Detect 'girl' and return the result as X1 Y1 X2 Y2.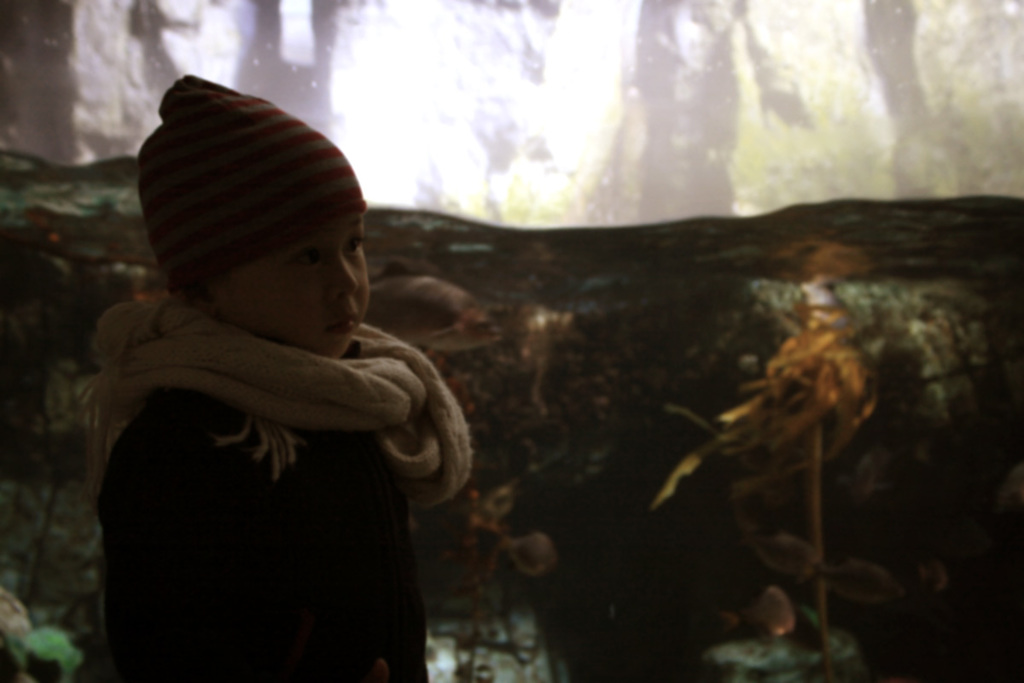
78 70 473 682.
